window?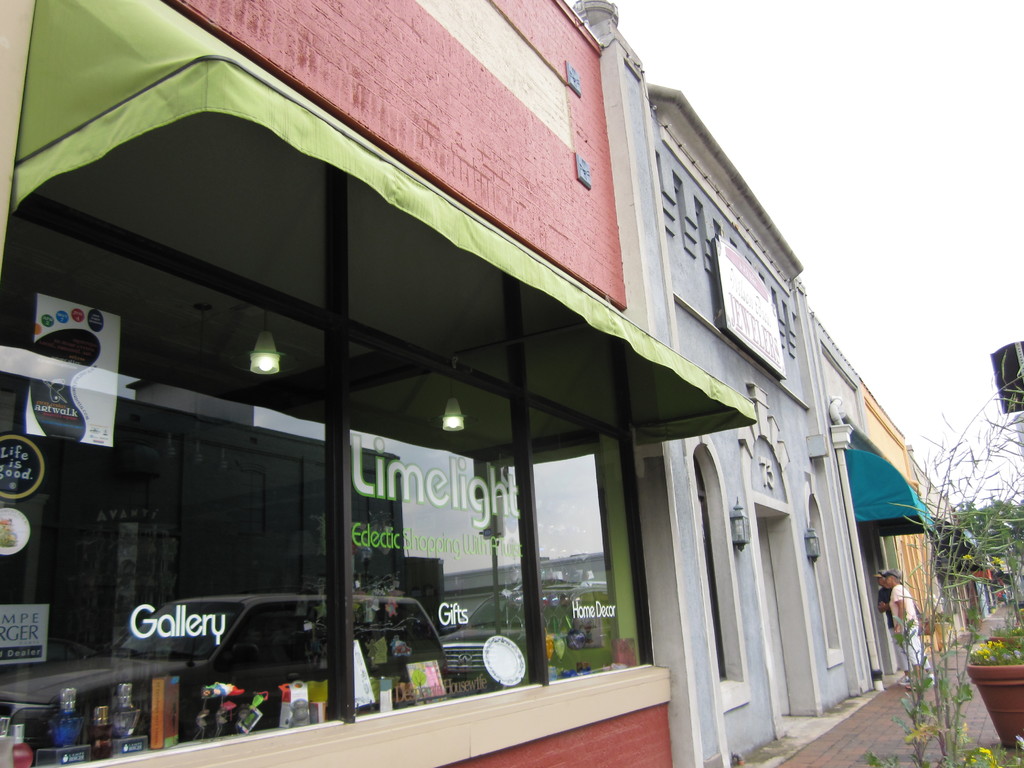
[506,428,621,644]
